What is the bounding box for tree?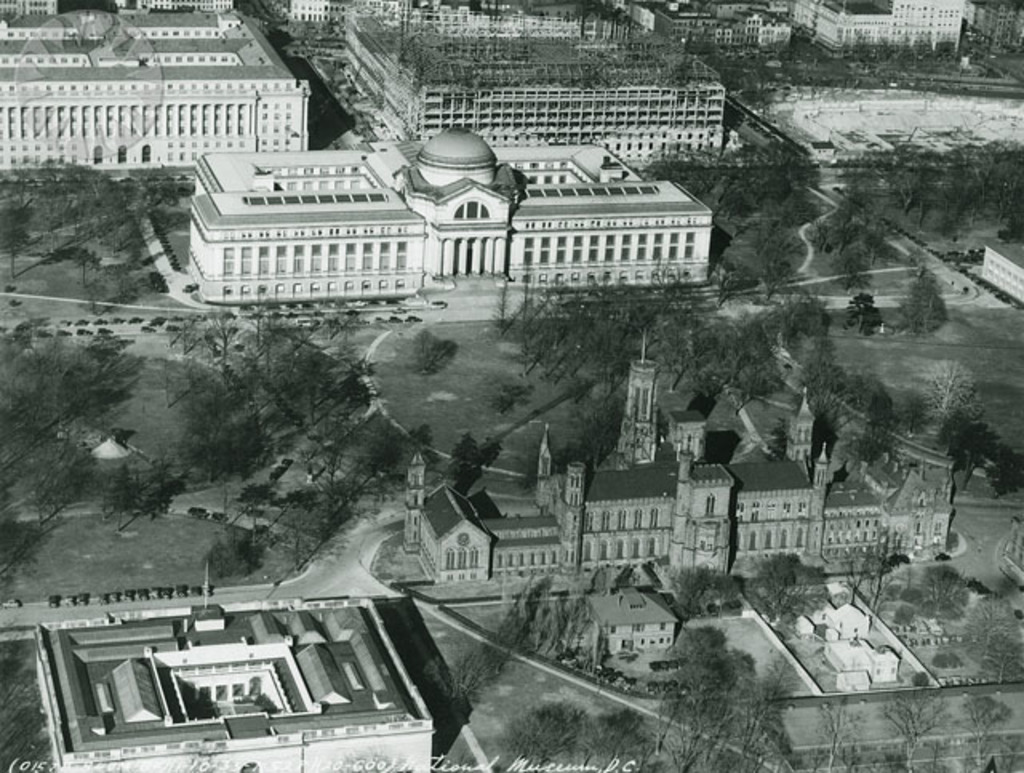
select_region(944, 687, 1018, 771).
